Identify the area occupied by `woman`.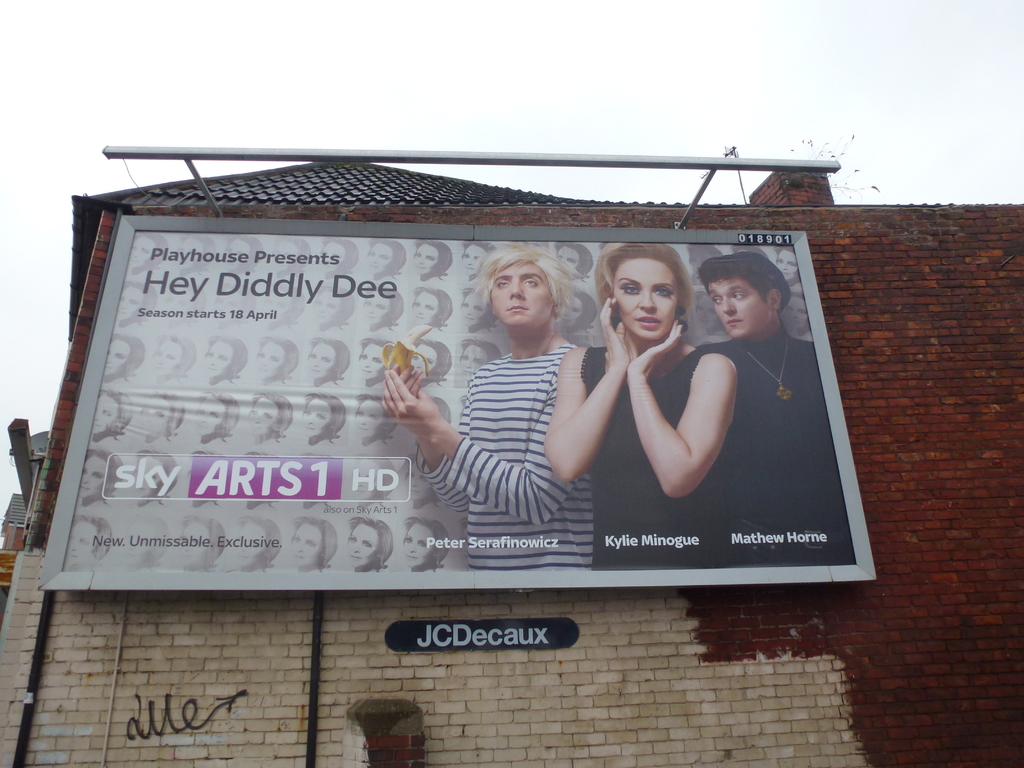
Area: Rect(728, 243, 771, 263).
